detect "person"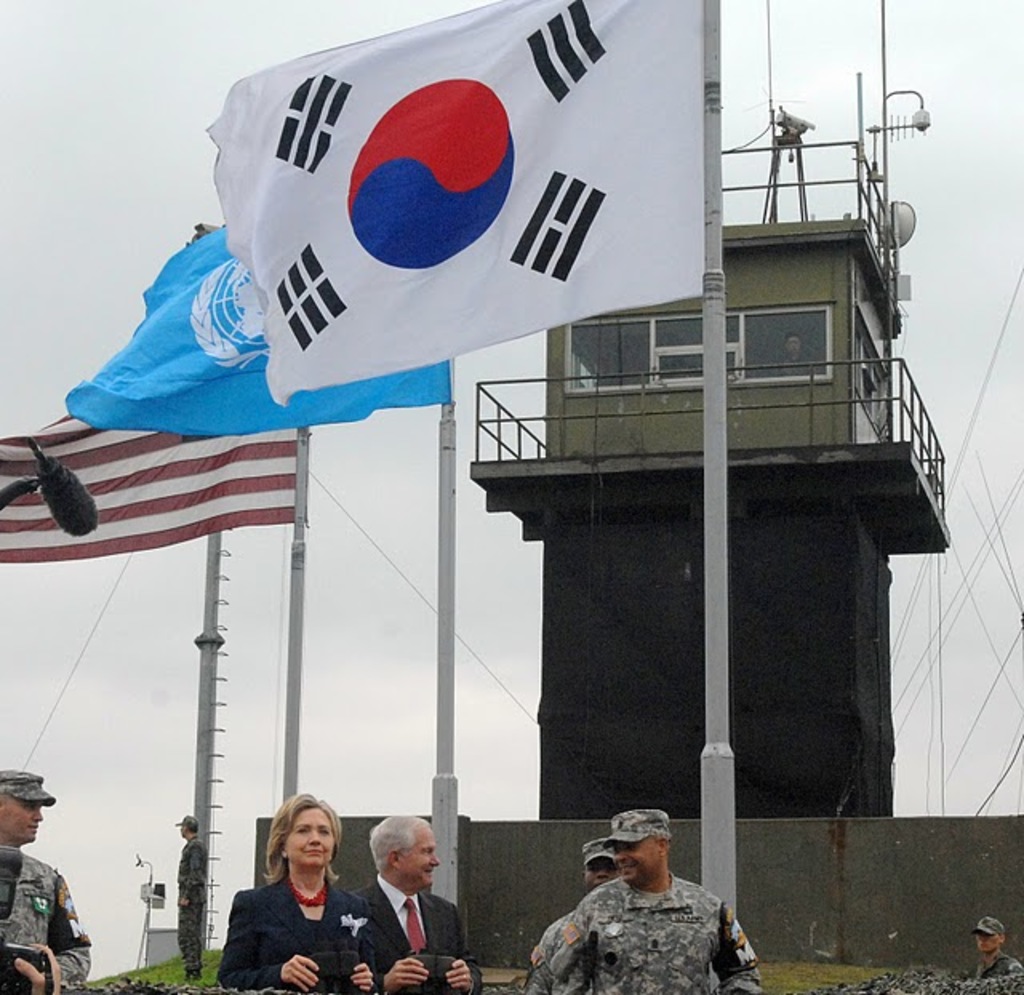
left=352, top=808, right=485, bottom=993
